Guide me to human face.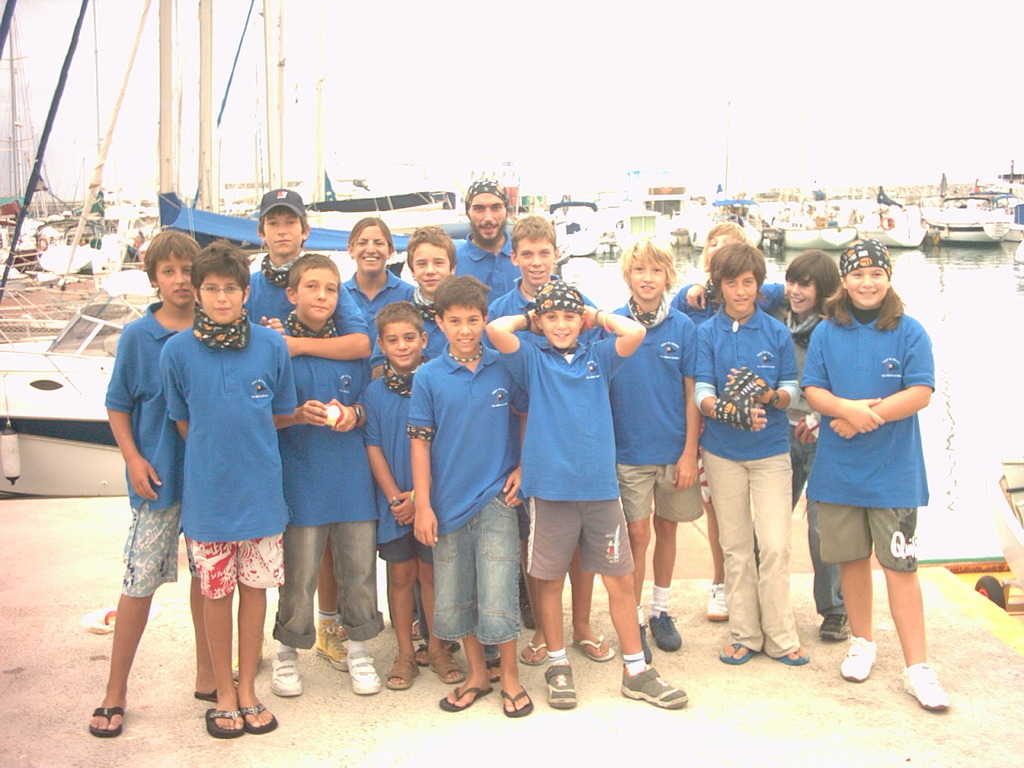
Guidance: {"left": 385, "top": 321, "right": 424, "bottom": 370}.
